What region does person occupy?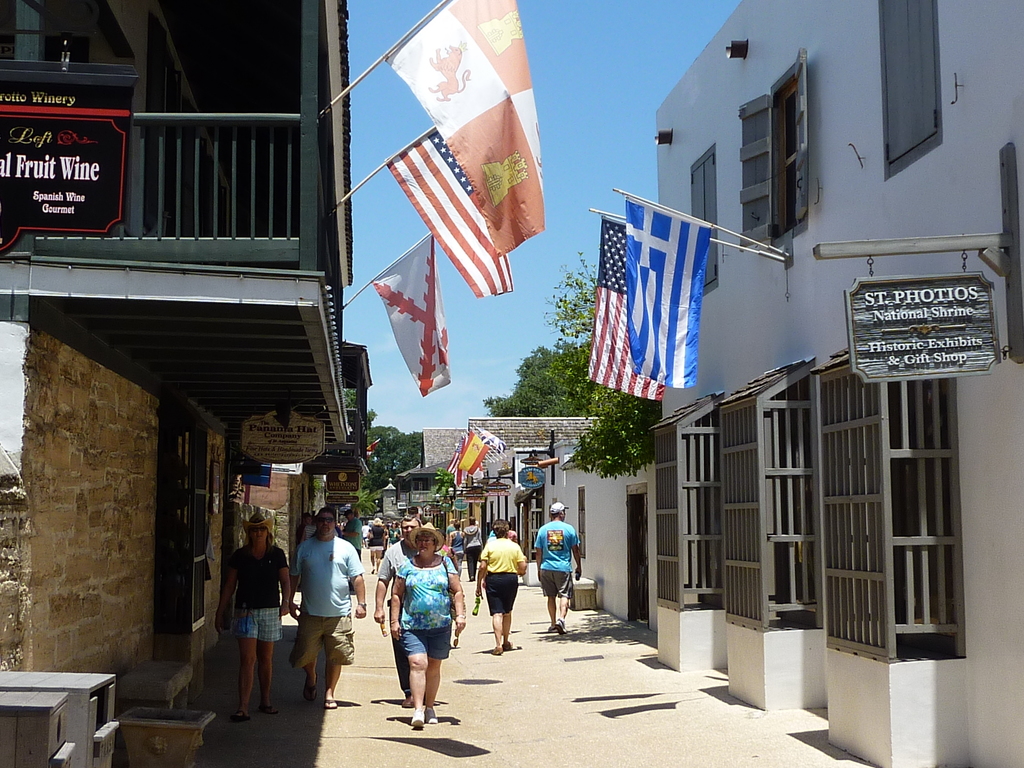
291,506,369,710.
